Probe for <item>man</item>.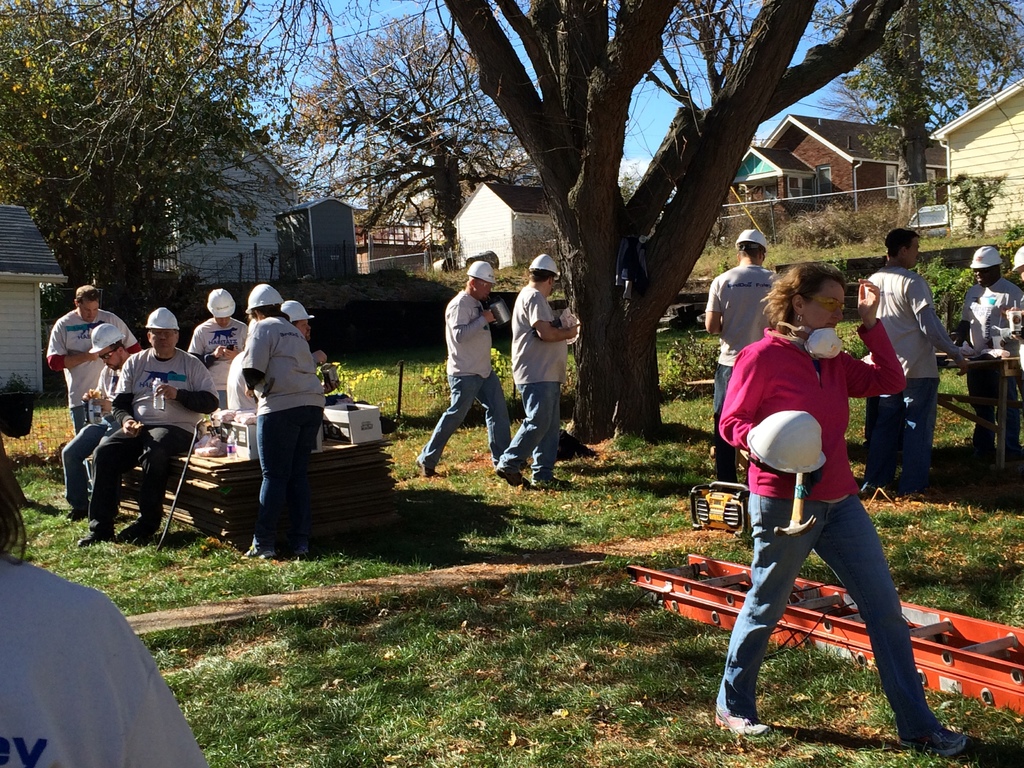
Probe result: bbox(490, 252, 575, 493).
